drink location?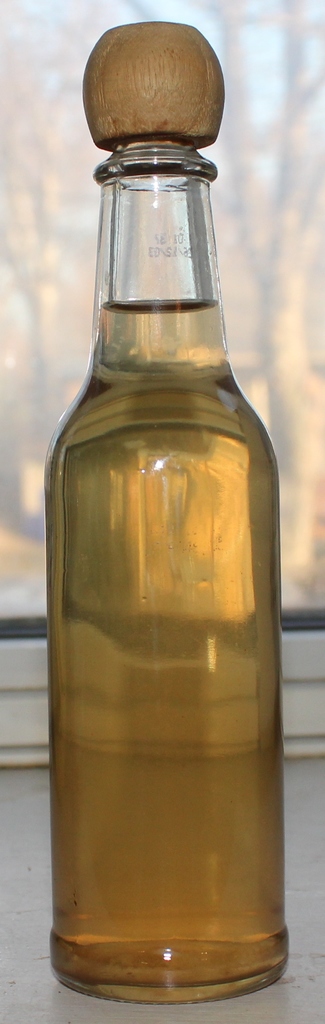
(56, 288, 301, 1002)
